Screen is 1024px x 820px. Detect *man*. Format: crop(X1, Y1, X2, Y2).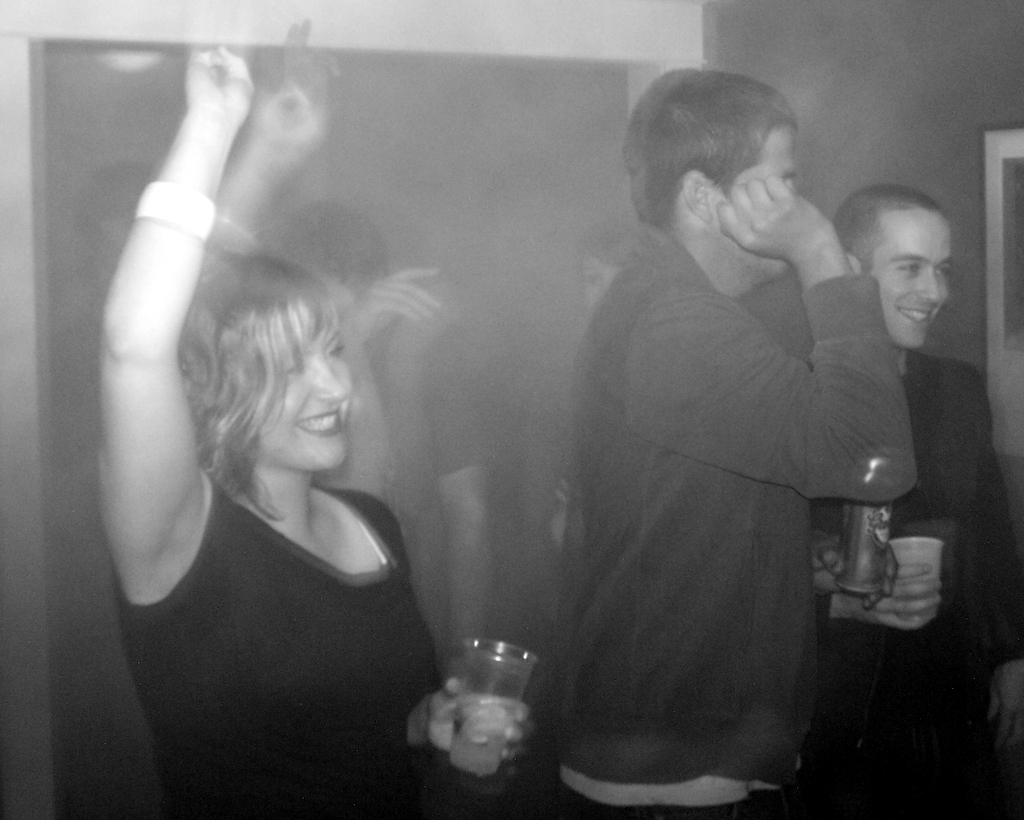
crop(830, 181, 1023, 819).
